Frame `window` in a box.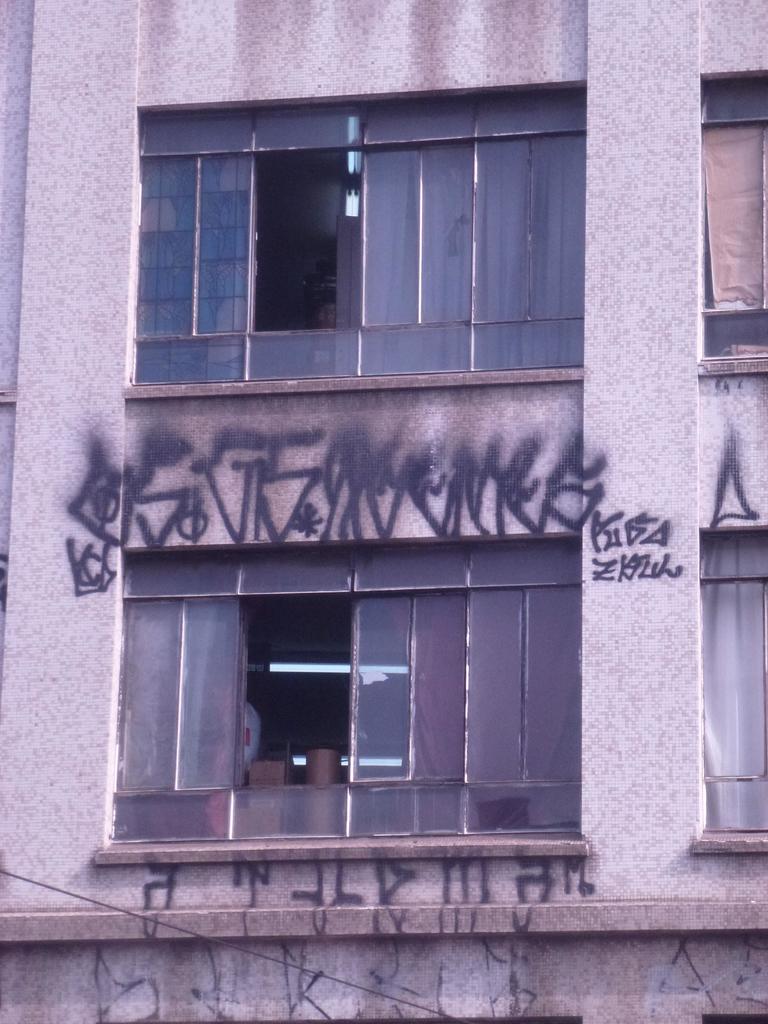
[x1=108, y1=534, x2=584, y2=849].
